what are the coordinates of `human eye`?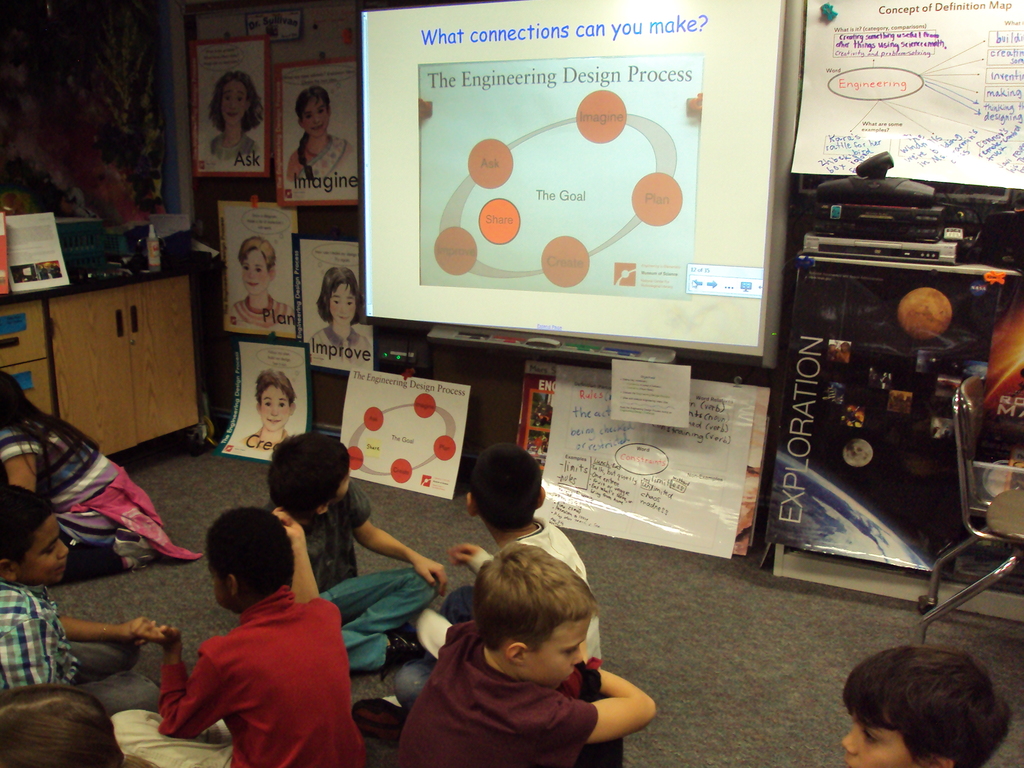
box=[333, 298, 339, 305].
